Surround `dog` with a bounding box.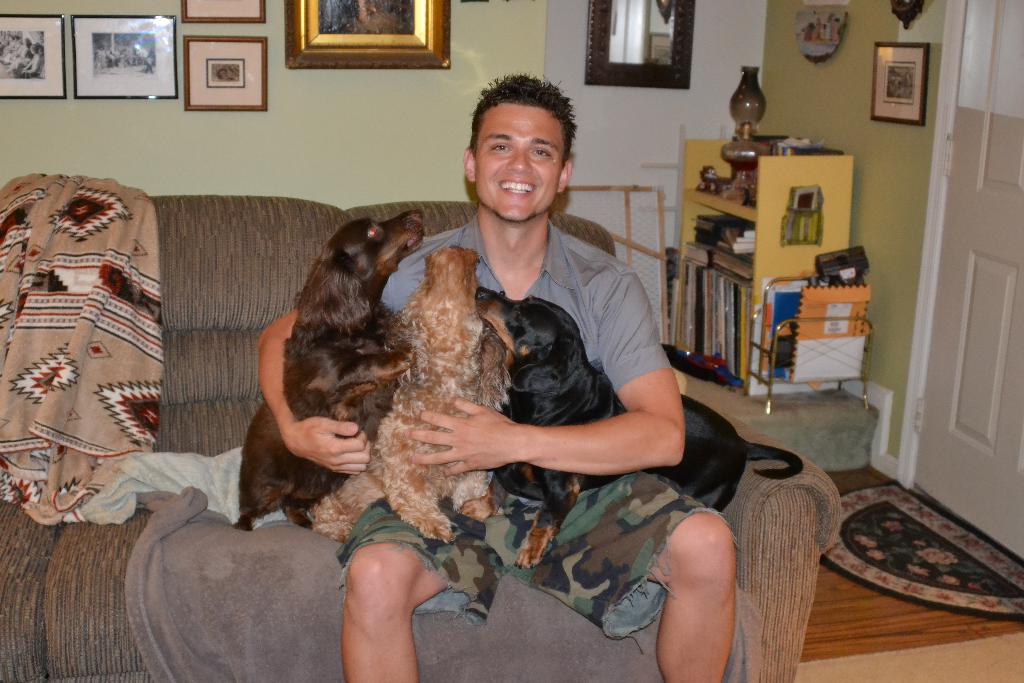
box(307, 248, 508, 545).
